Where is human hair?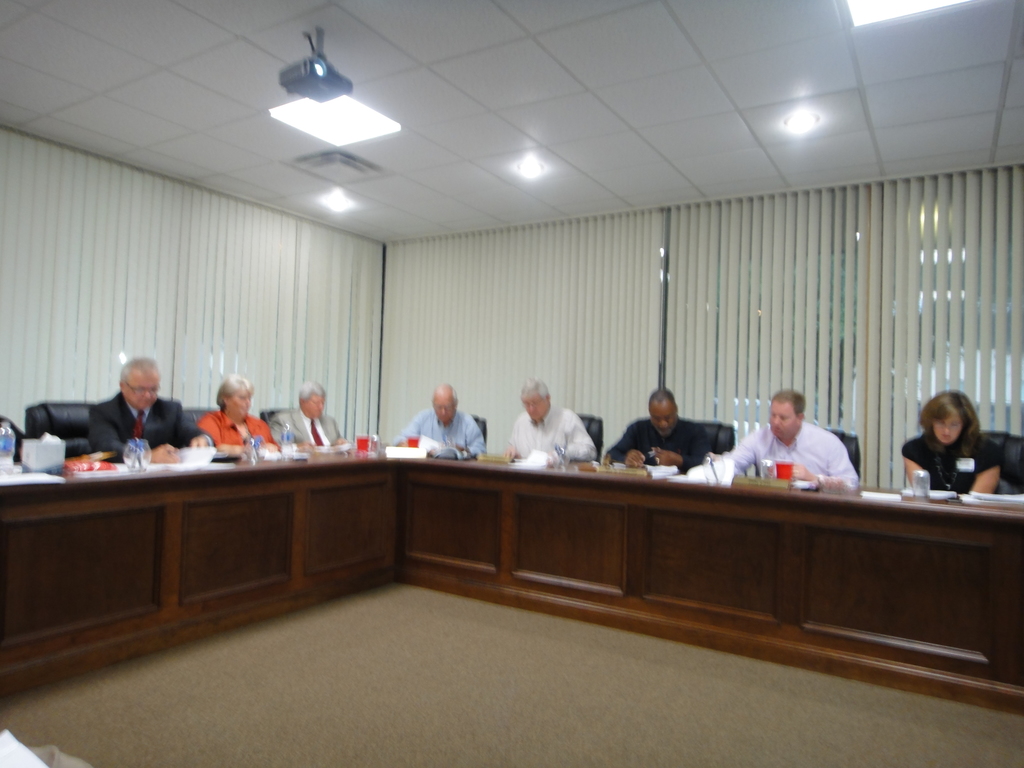
<bbox>915, 395, 983, 462</bbox>.
